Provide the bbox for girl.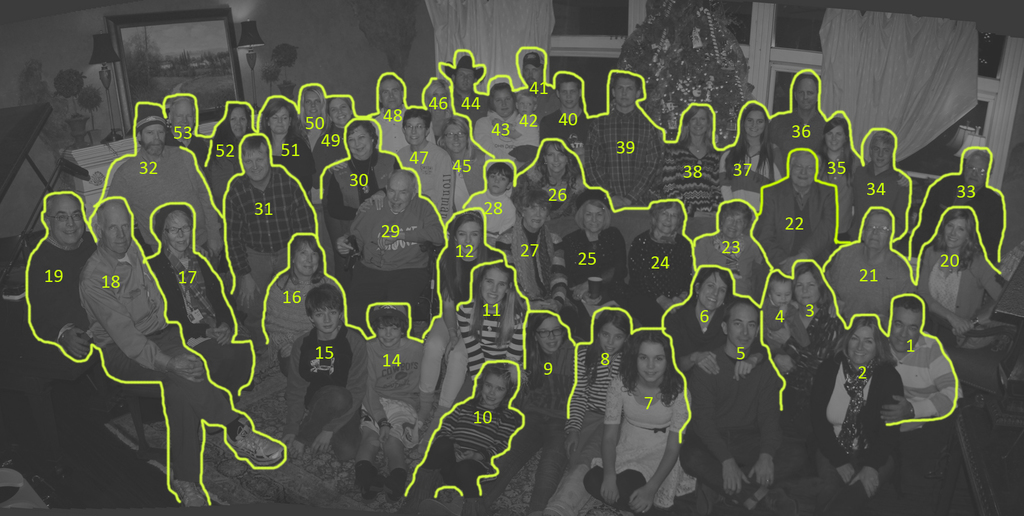
Rect(607, 330, 691, 515).
